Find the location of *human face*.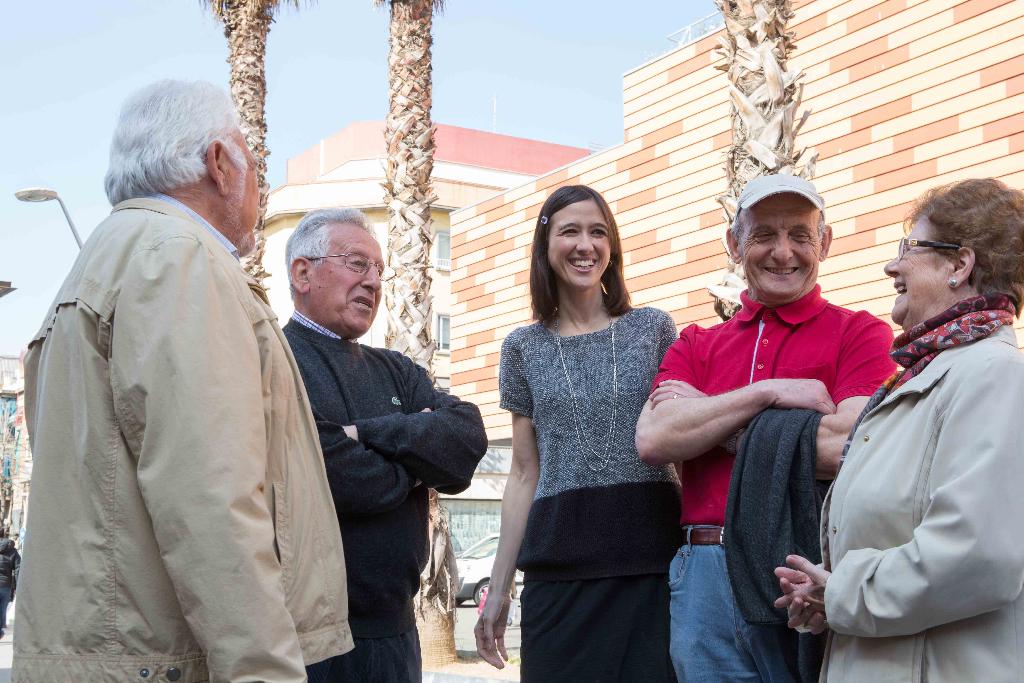
Location: (744,199,822,294).
